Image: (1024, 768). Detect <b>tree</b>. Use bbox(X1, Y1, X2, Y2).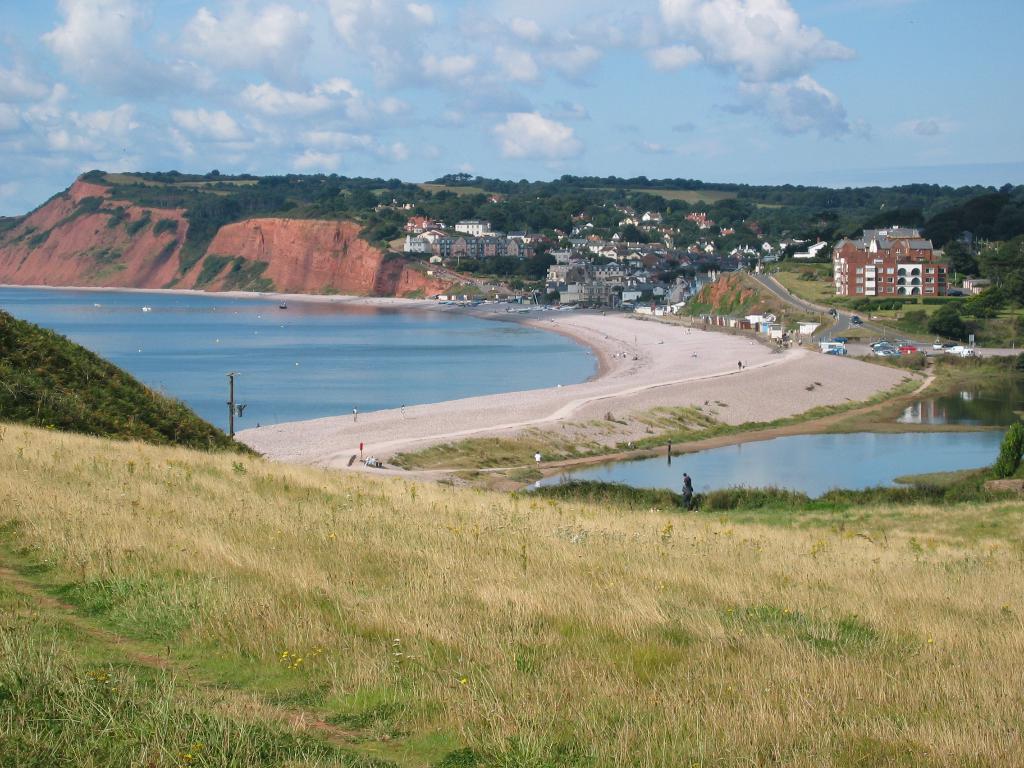
bbox(524, 181, 547, 200).
